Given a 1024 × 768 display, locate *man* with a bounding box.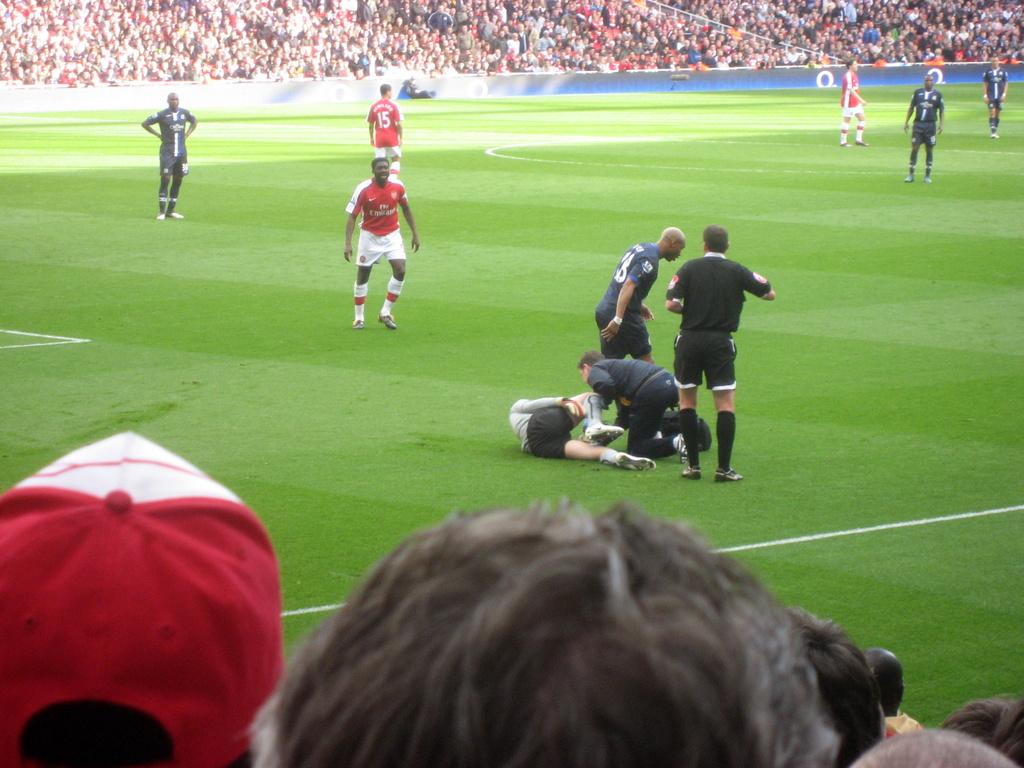
Located: (586, 223, 688, 417).
